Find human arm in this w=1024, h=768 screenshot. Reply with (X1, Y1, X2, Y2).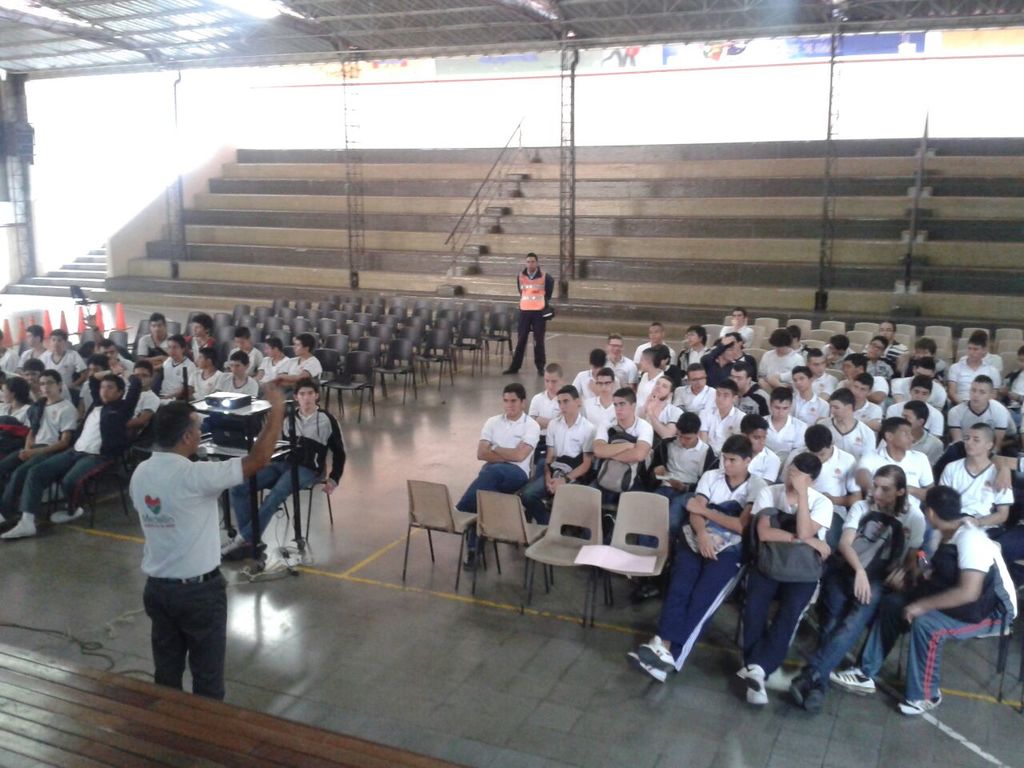
(836, 498, 876, 610).
